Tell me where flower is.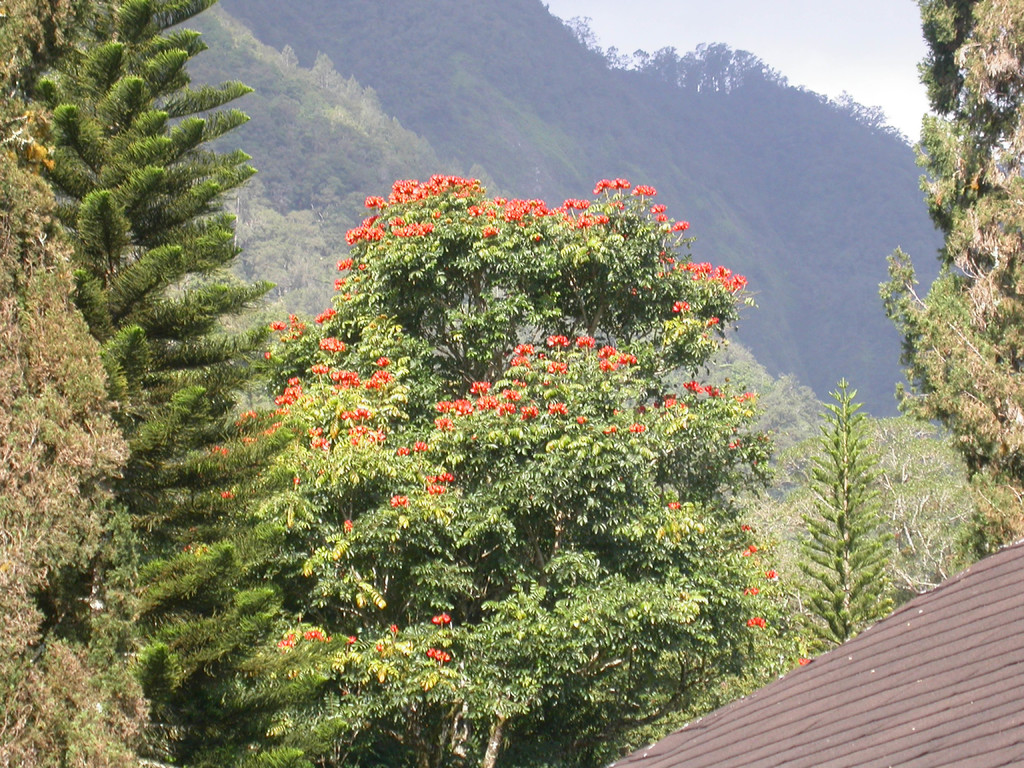
flower is at <box>470,381,488,395</box>.
